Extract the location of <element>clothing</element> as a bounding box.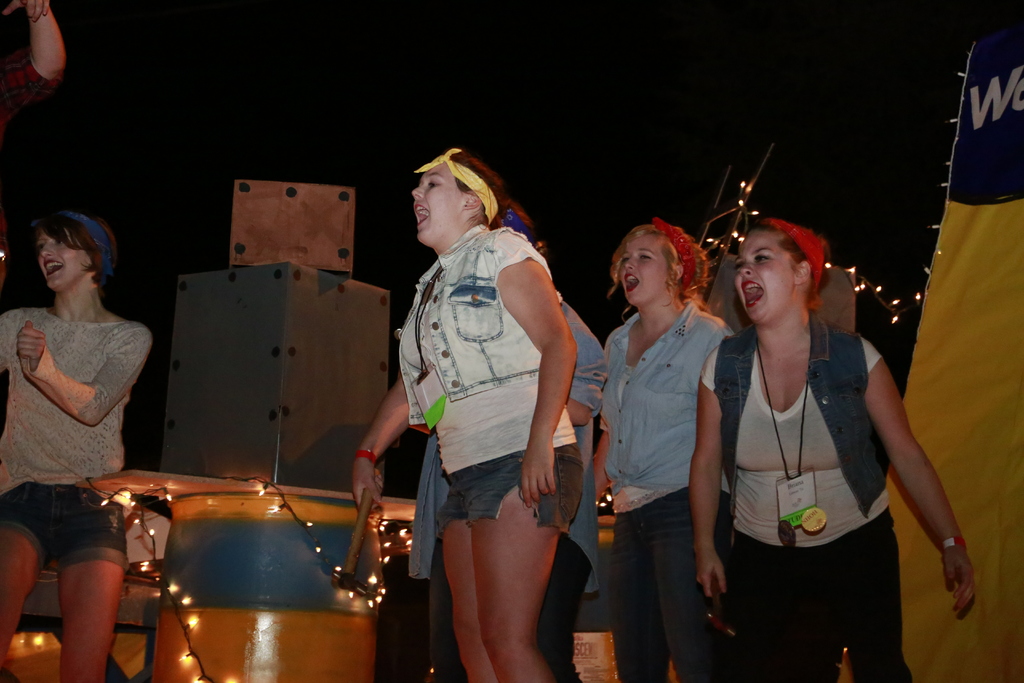
[399, 226, 582, 537].
